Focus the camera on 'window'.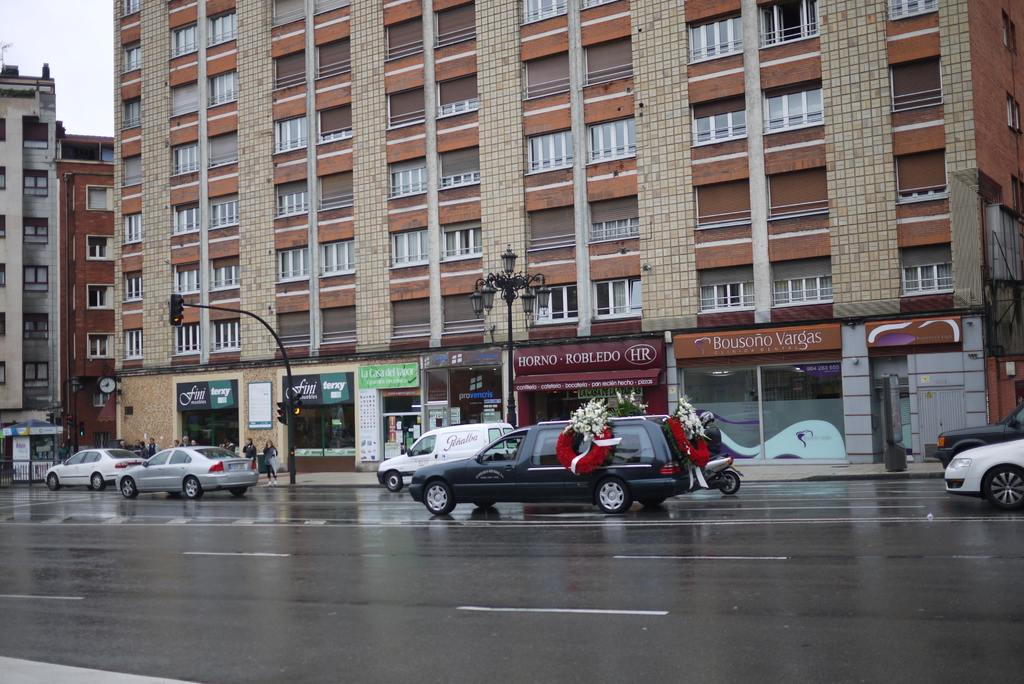
Focus region: 20, 168, 47, 199.
